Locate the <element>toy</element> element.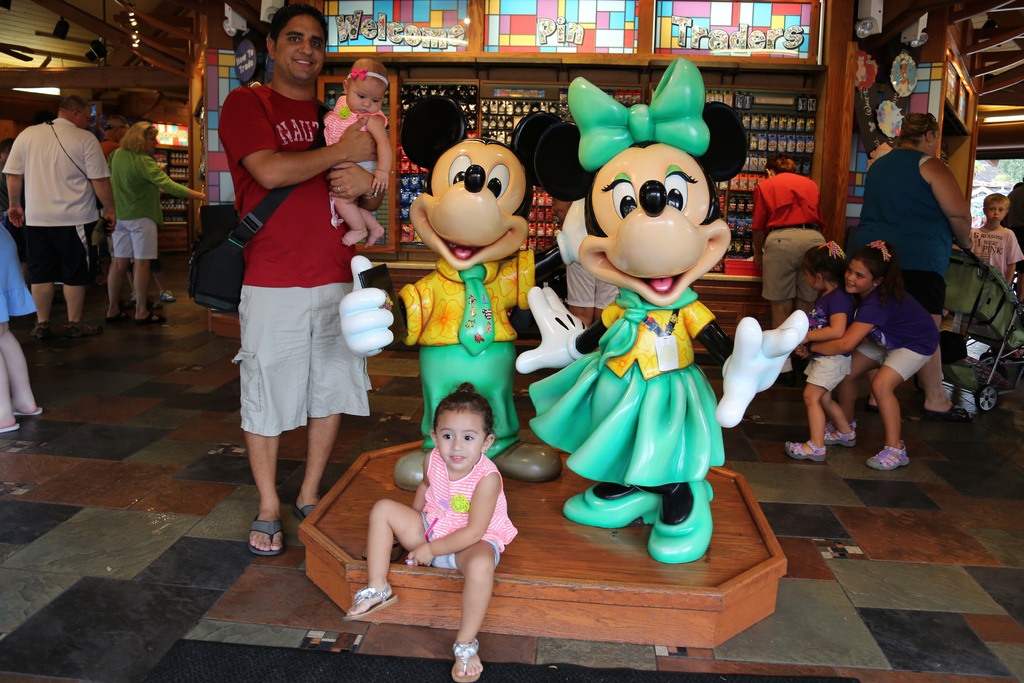
Element bbox: Rect(504, 59, 802, 575).
